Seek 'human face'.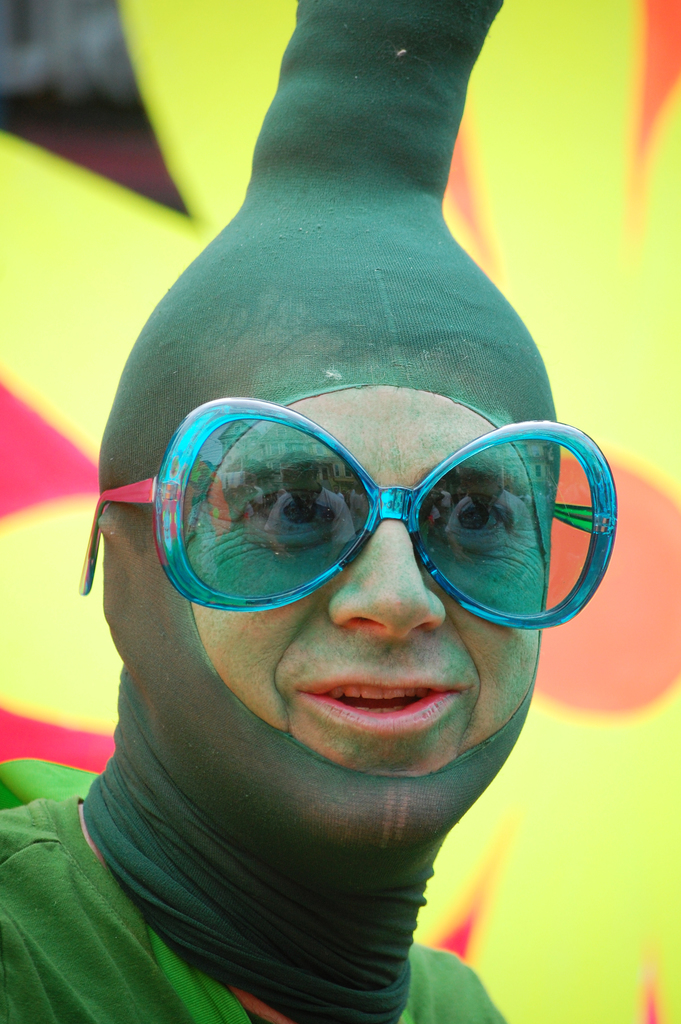
l=189, t=373, r=560, b=843.
